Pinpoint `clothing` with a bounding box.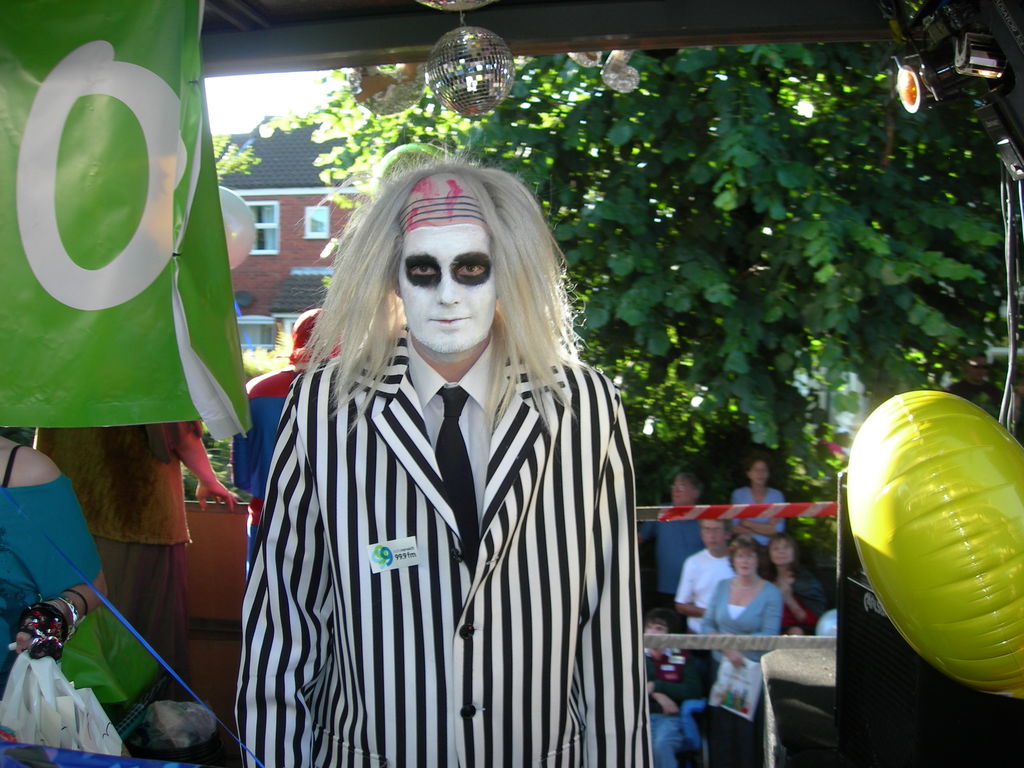
rect(705, 576, 785, 765).
